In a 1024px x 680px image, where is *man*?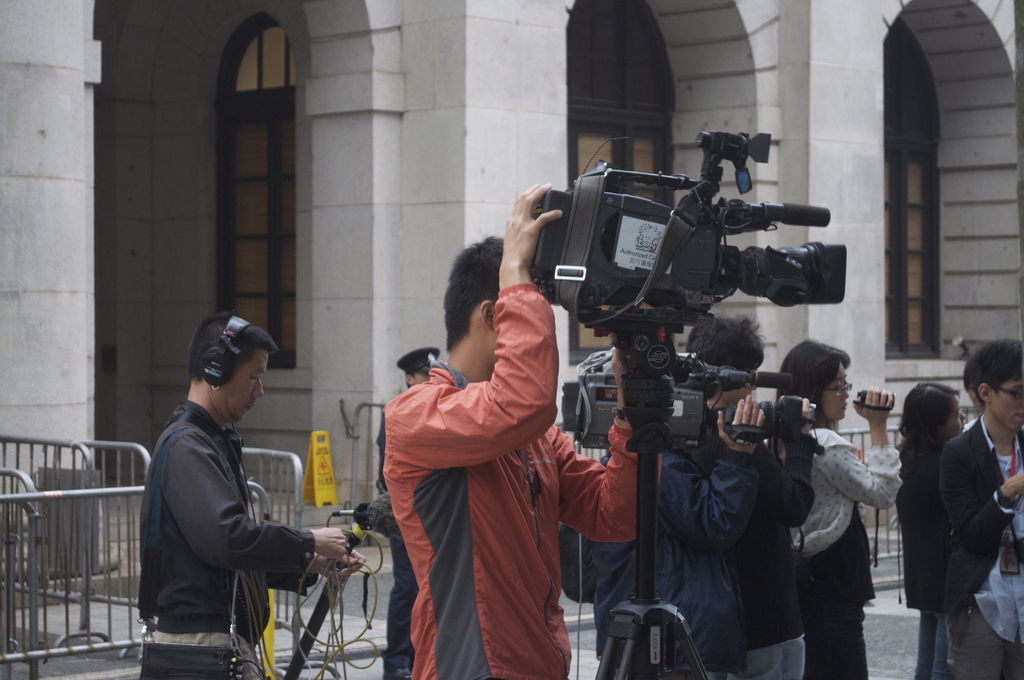
crop(132, 304, 324, 671).
